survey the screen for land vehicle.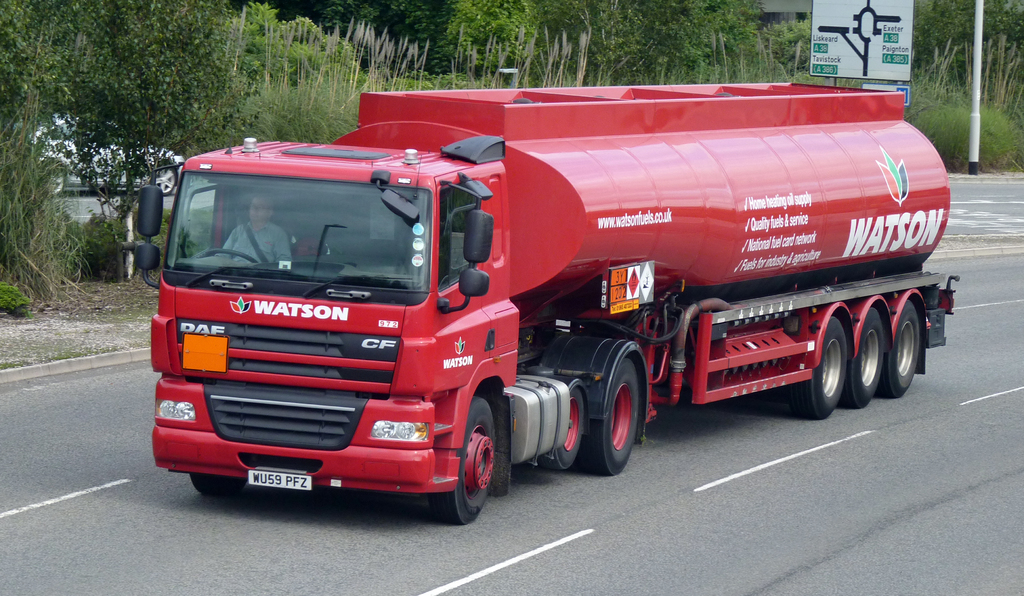
Survey found: {"left": 8, "top": 114, "right": 181, "bottom": 193}.
